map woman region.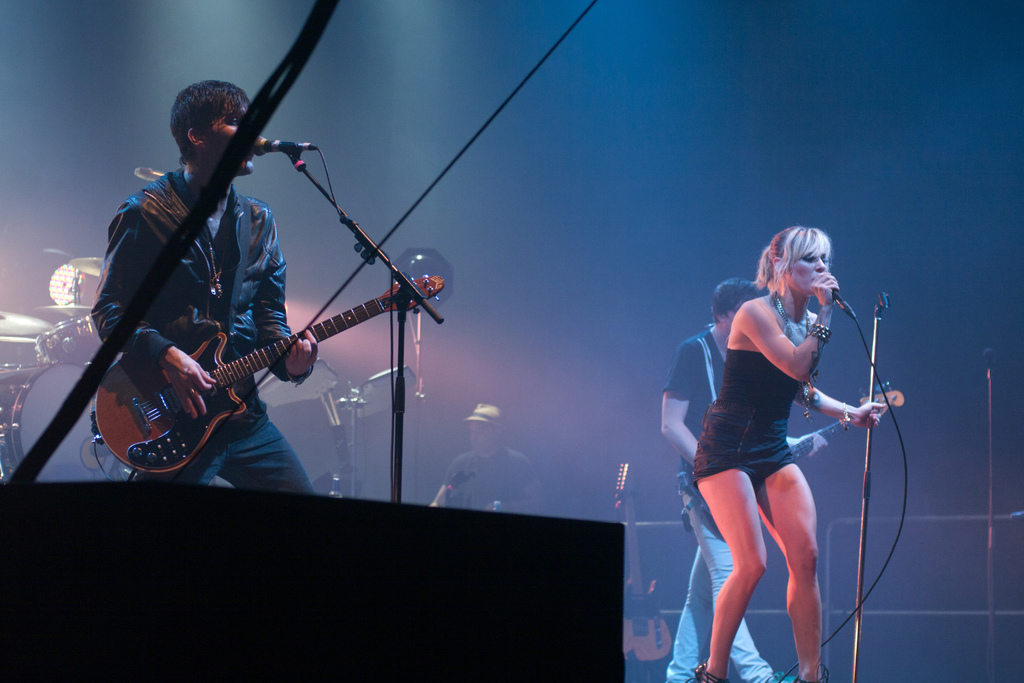
Mapped to Rect(694, 228, 834, 682).
